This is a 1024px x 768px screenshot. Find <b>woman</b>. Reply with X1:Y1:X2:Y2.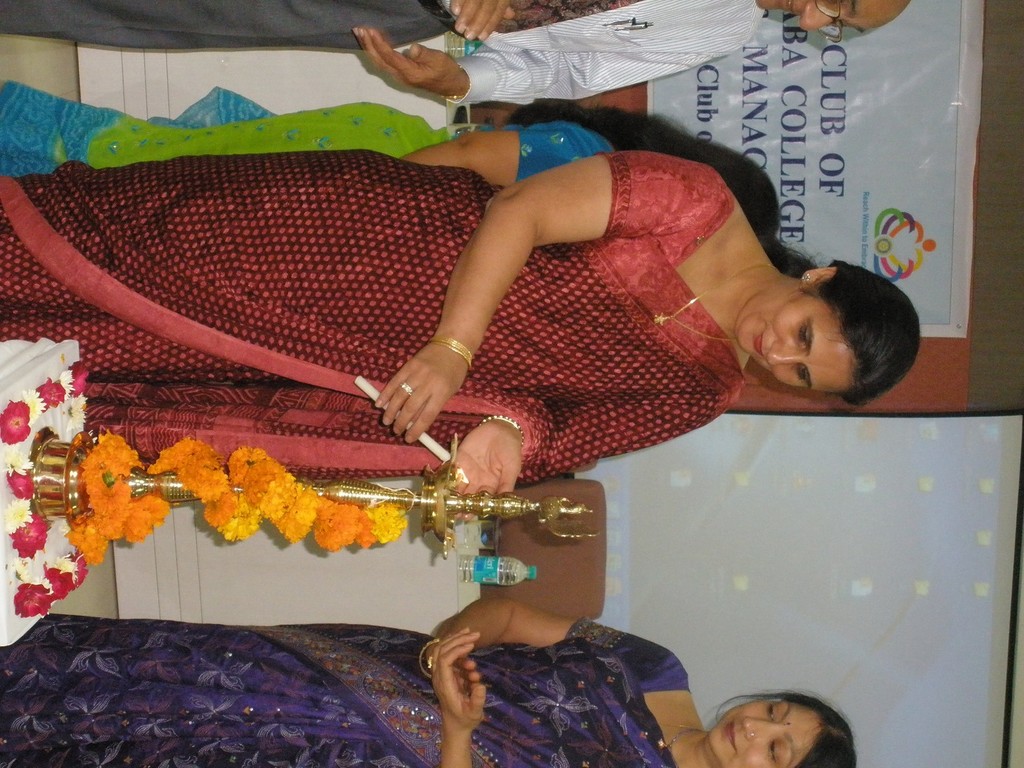
0:84:780:227.
